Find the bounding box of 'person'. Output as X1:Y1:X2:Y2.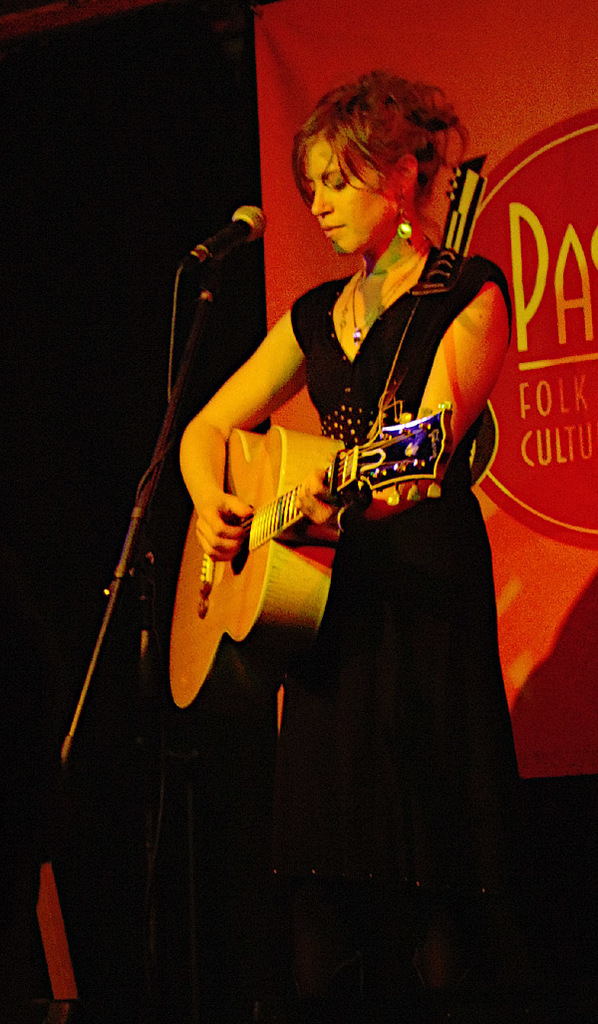
178:58:559:1023.
